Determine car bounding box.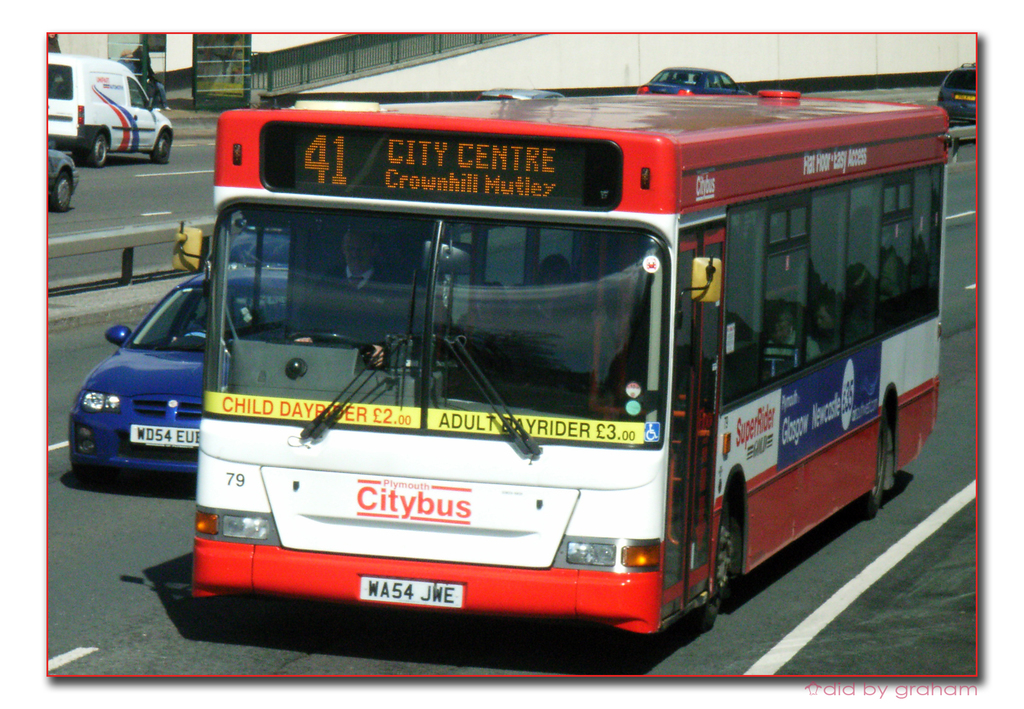
Determined: 44, 138, 84, 216.
